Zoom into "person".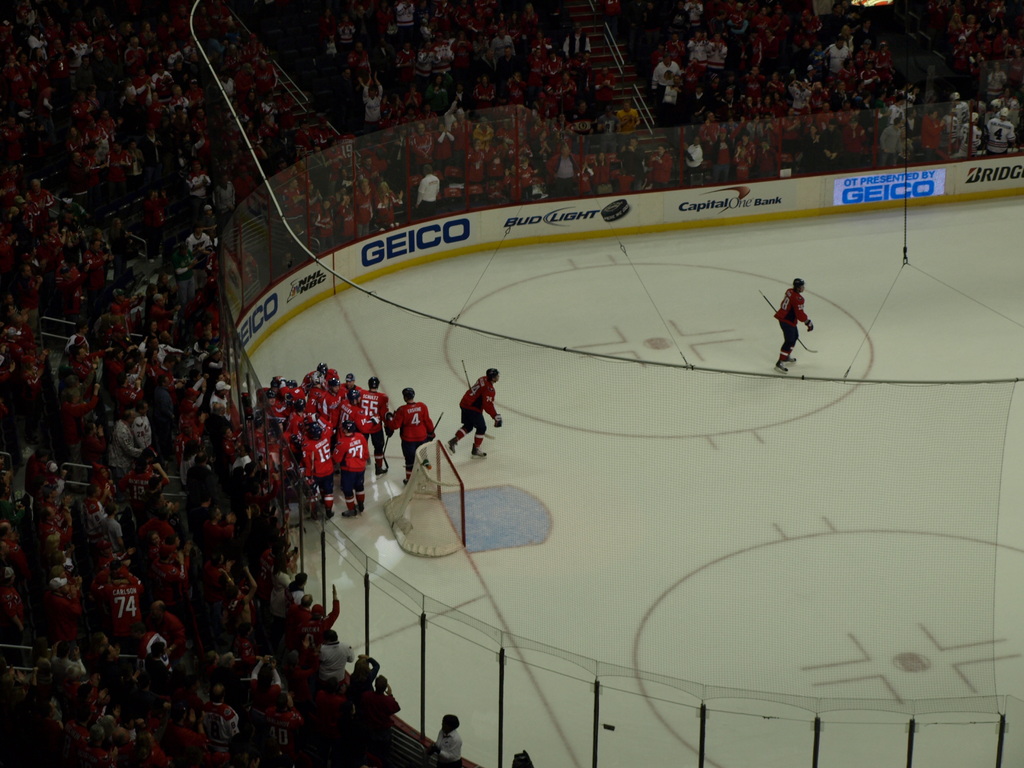
Zoom target: BBox(316, 374, 340, 415).
